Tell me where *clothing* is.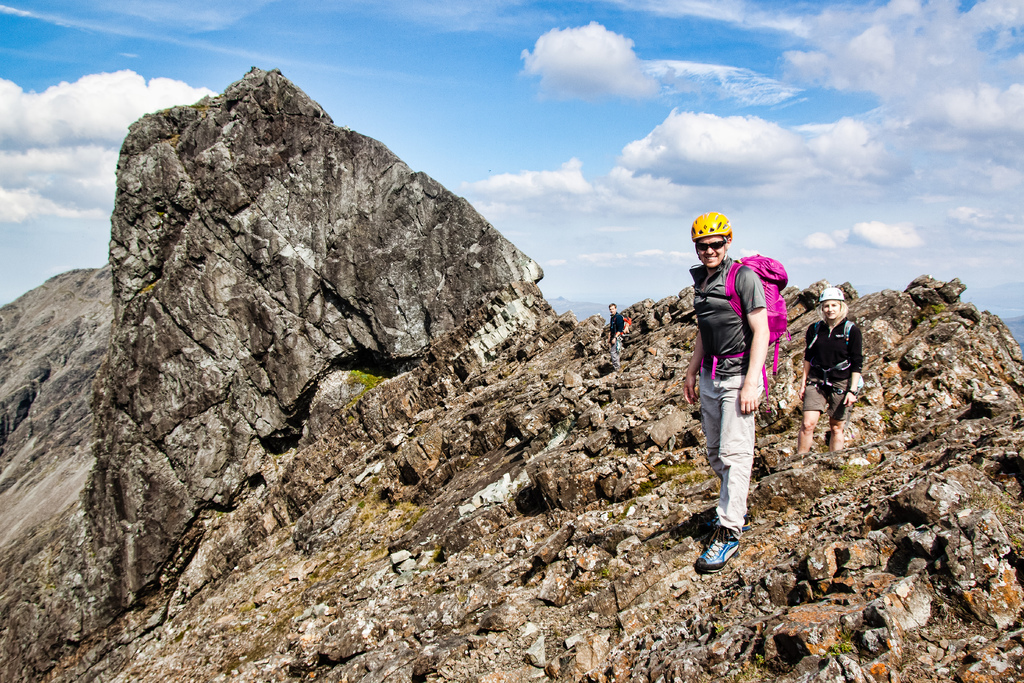
*clothing* is at x1=611, y1=305, x2=633, y2=370.
